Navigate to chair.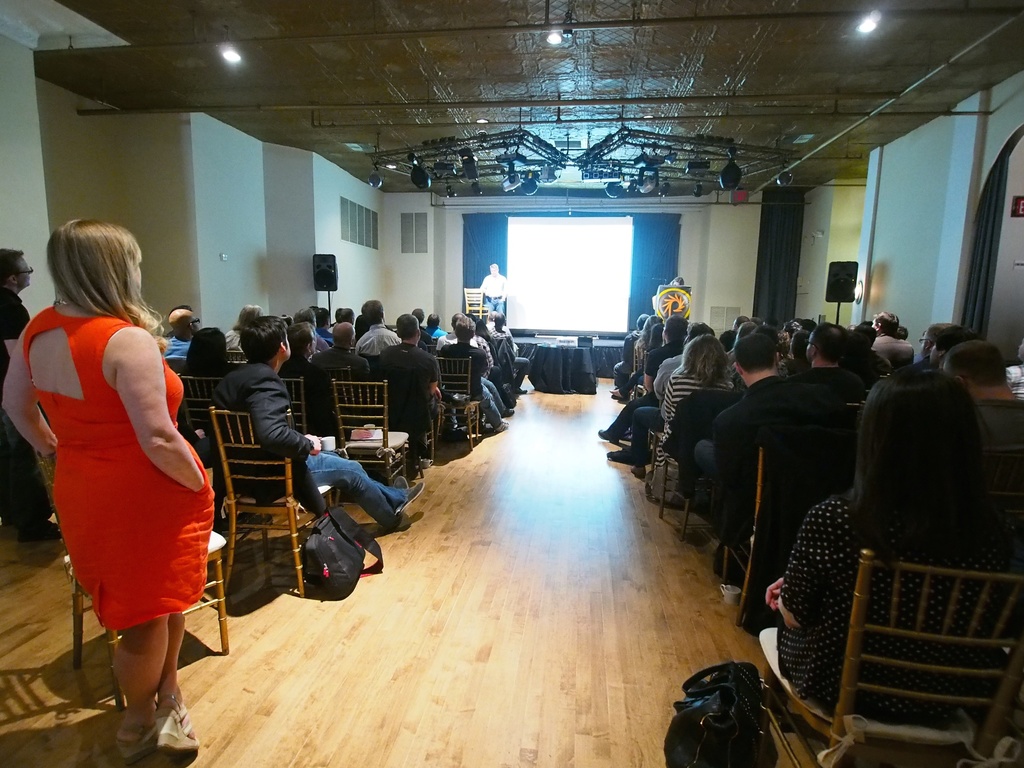
Navigation target: region(248, 365, 334, 484).
